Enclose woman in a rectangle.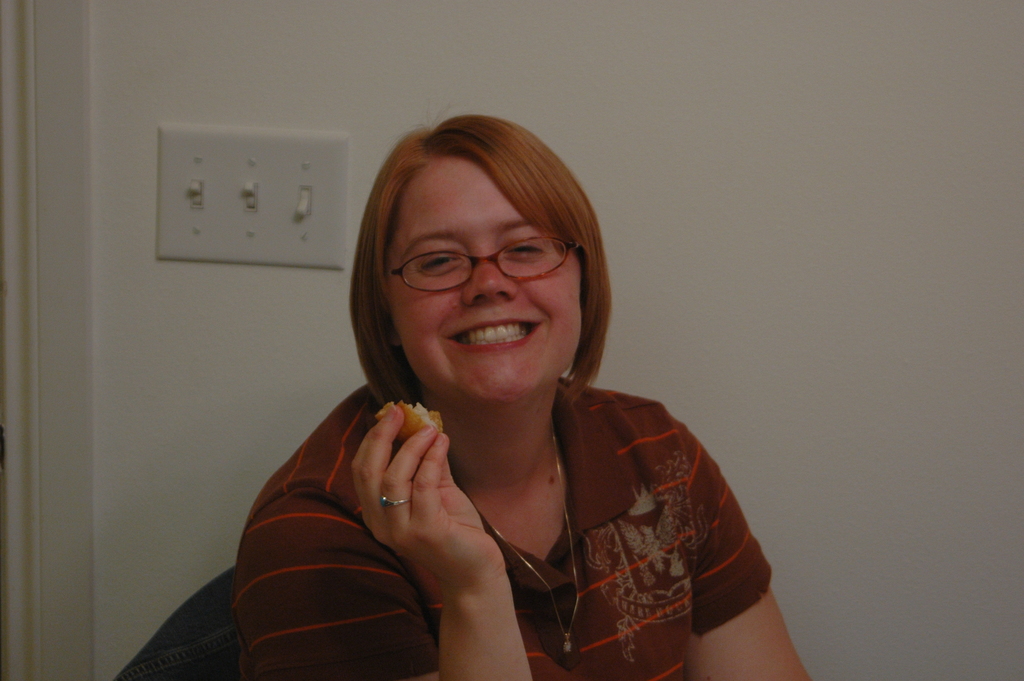
(234,110,780,680).
